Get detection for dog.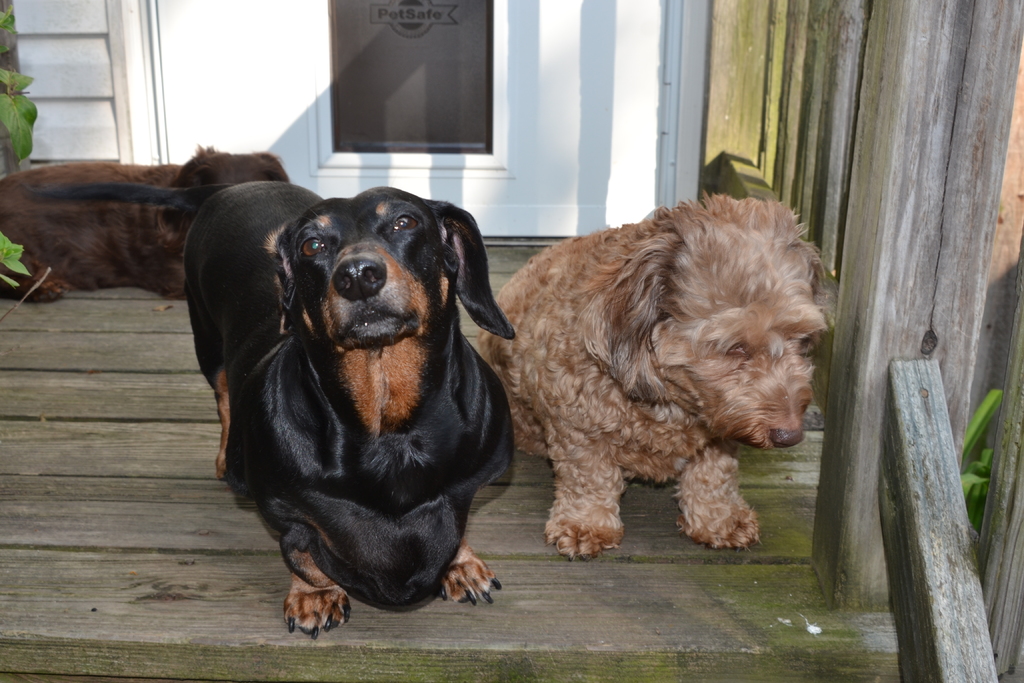
Detection: 474/191/830/561.
